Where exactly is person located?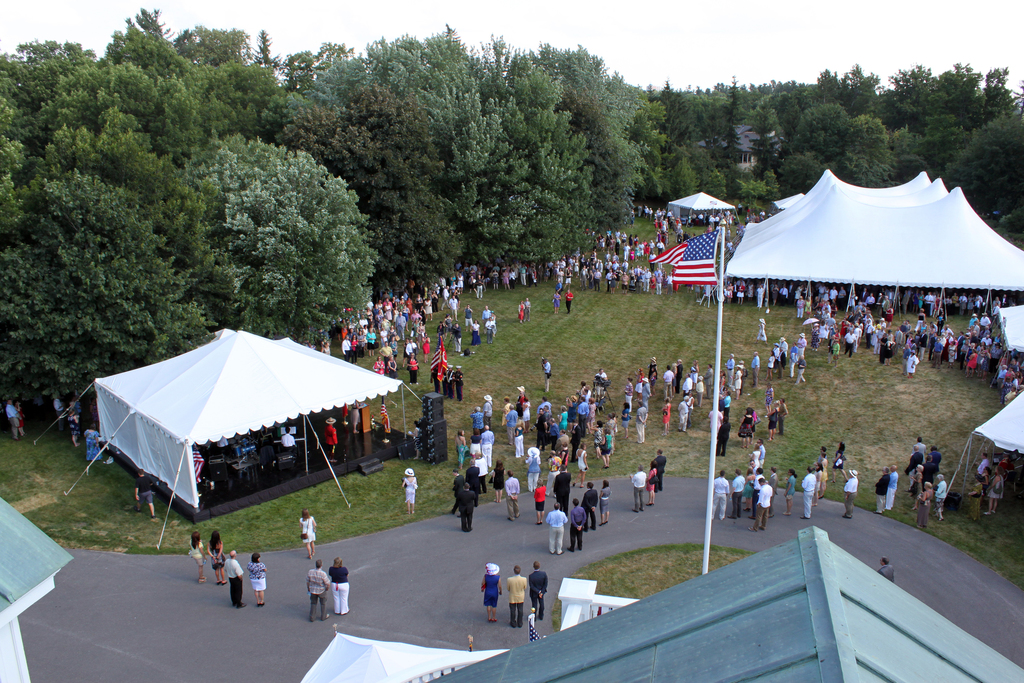
Its bounding box is (x1=796, y1=333, x2=804, y2=359).
